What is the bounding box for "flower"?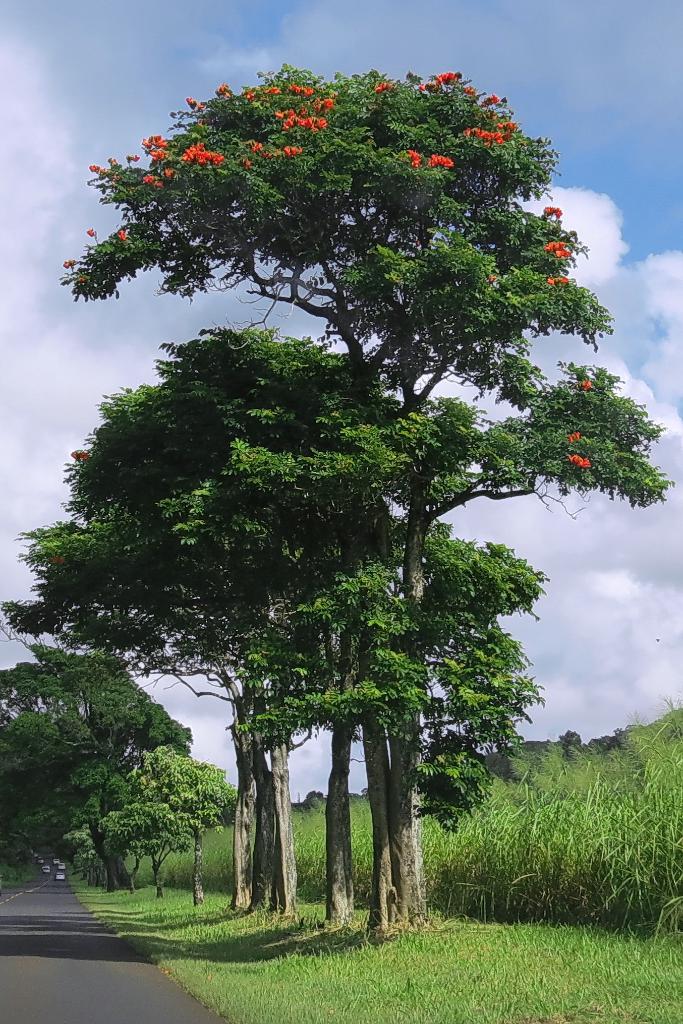
547 273 556 281.
